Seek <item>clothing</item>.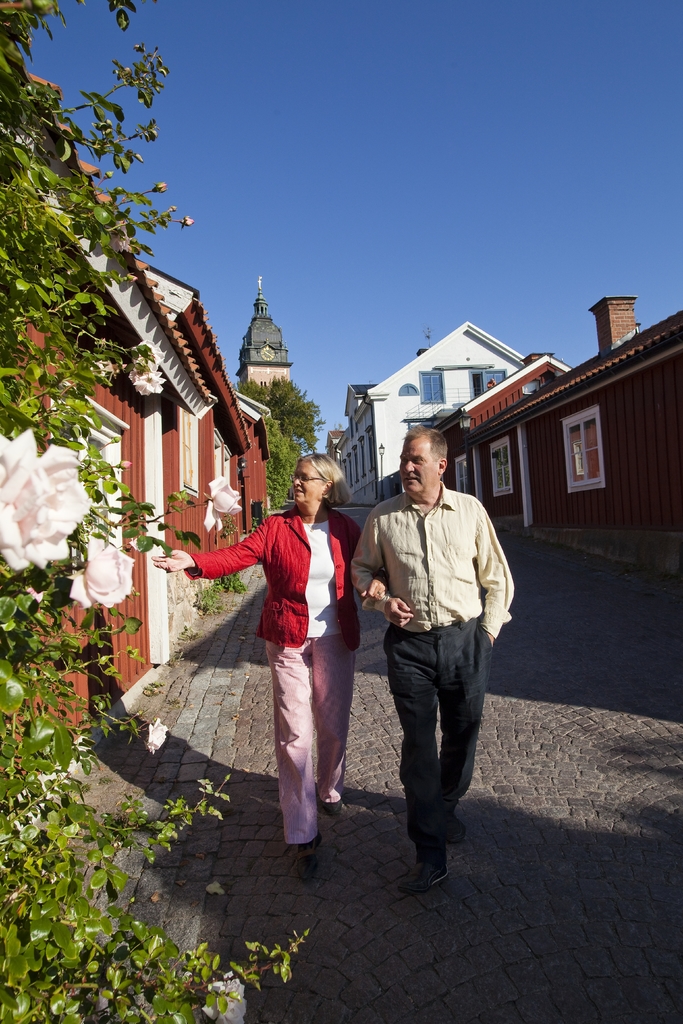
l=211, t=473, r=357, b=815.
